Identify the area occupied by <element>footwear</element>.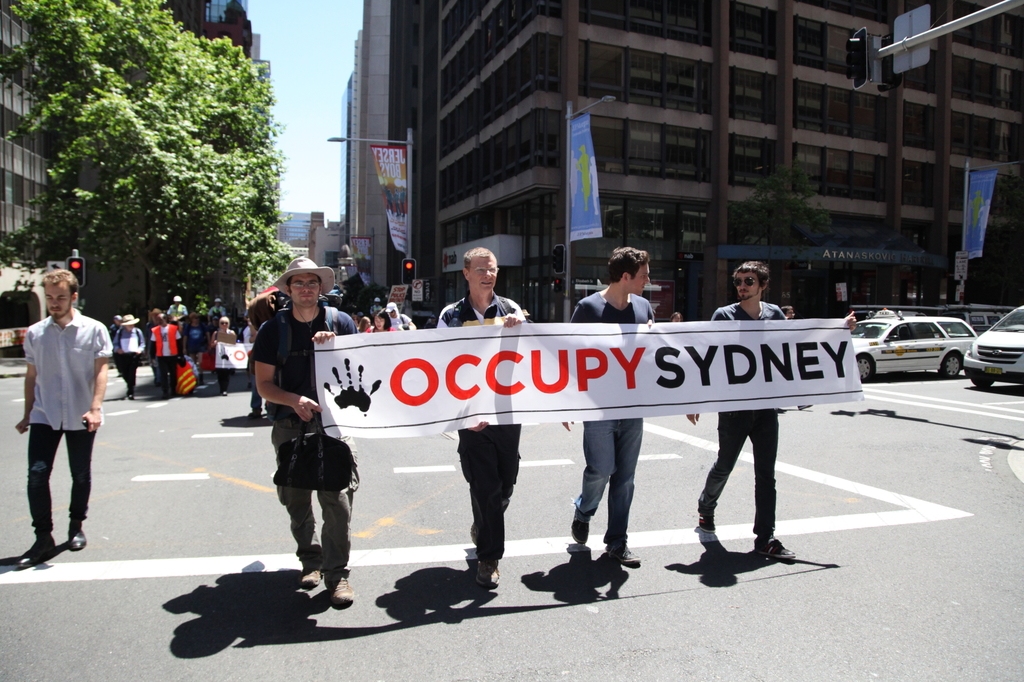
Area: crop(301, 556, 323, 586).
